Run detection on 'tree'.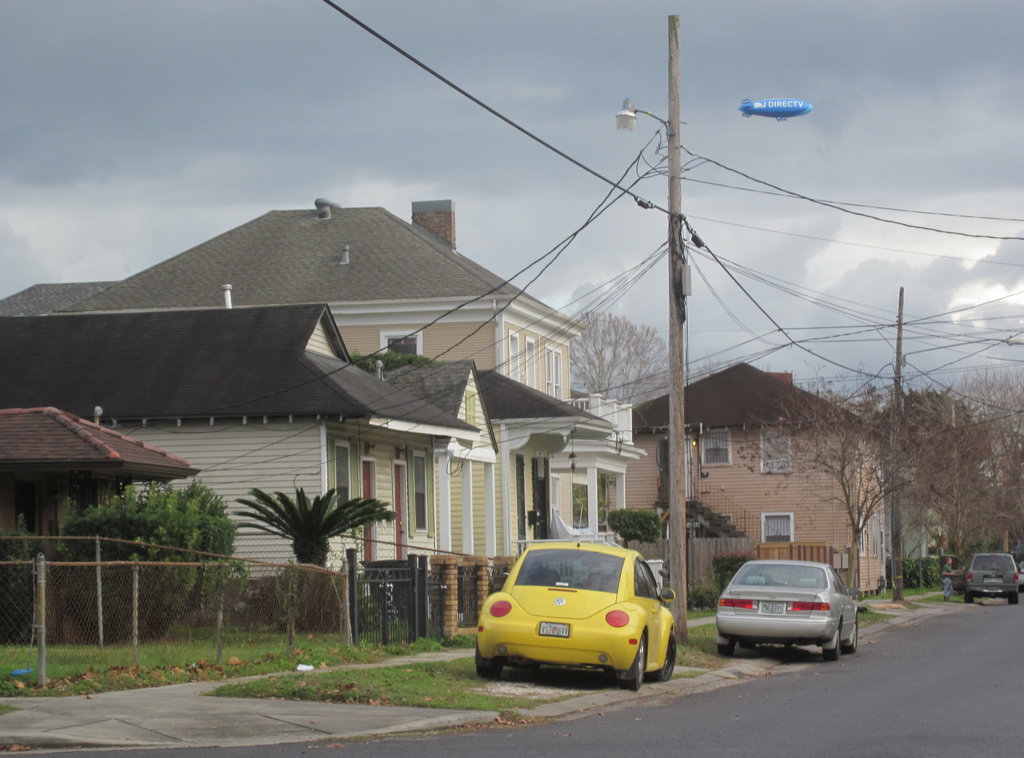
Result: BBox(53, 471, 237, 643).
